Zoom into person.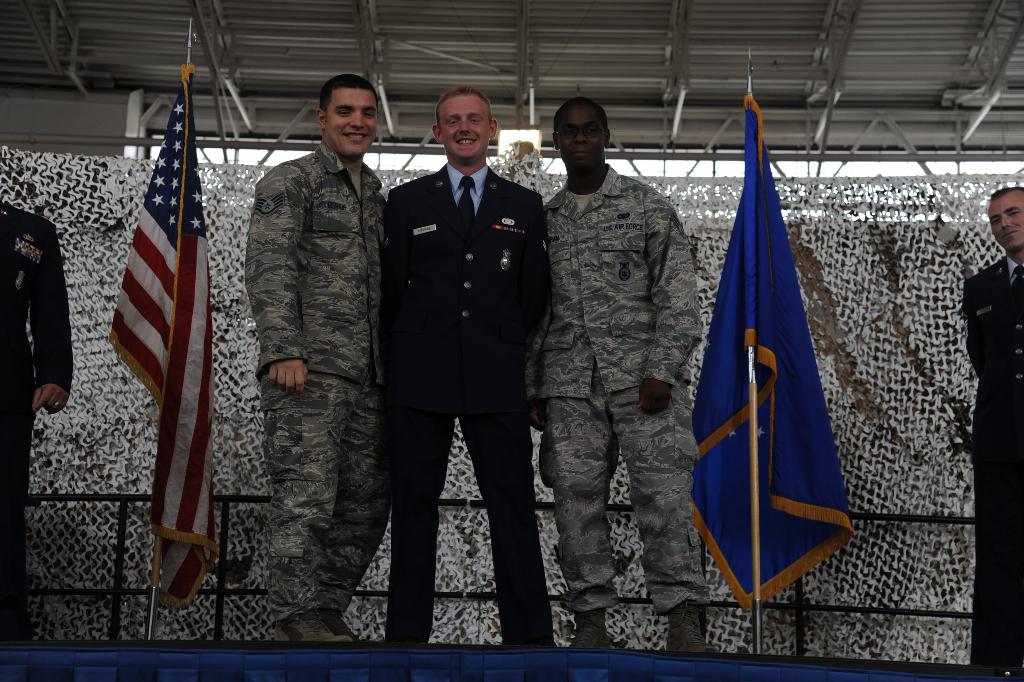
Zoom target: Rect(530, 95, 746, 668).
